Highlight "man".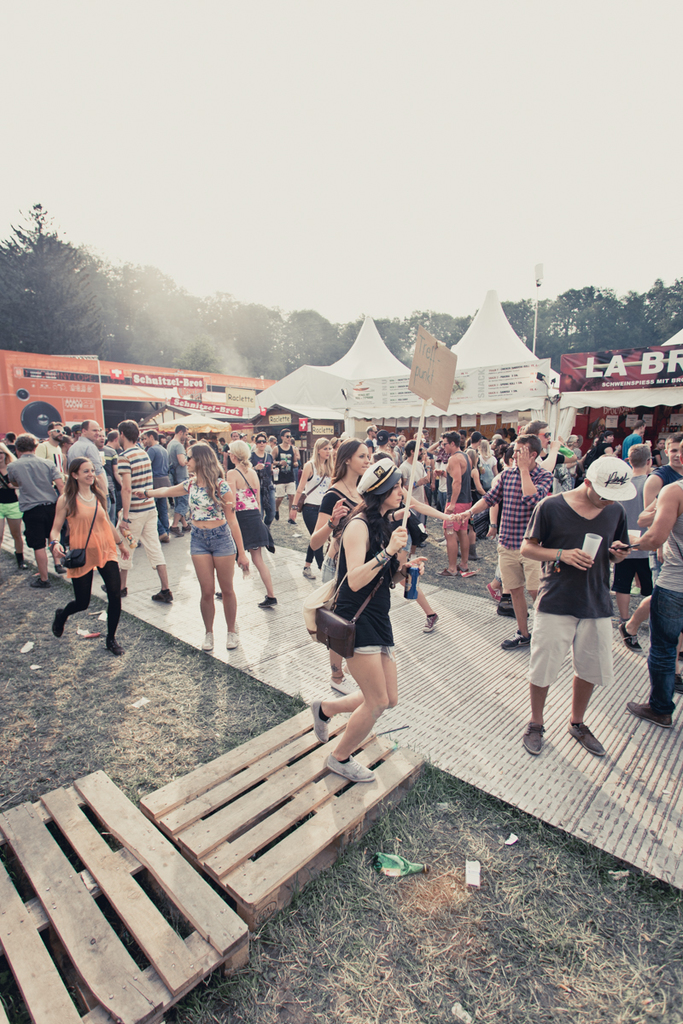
Highlighted region: Rect(613, 443, 655, 653).
